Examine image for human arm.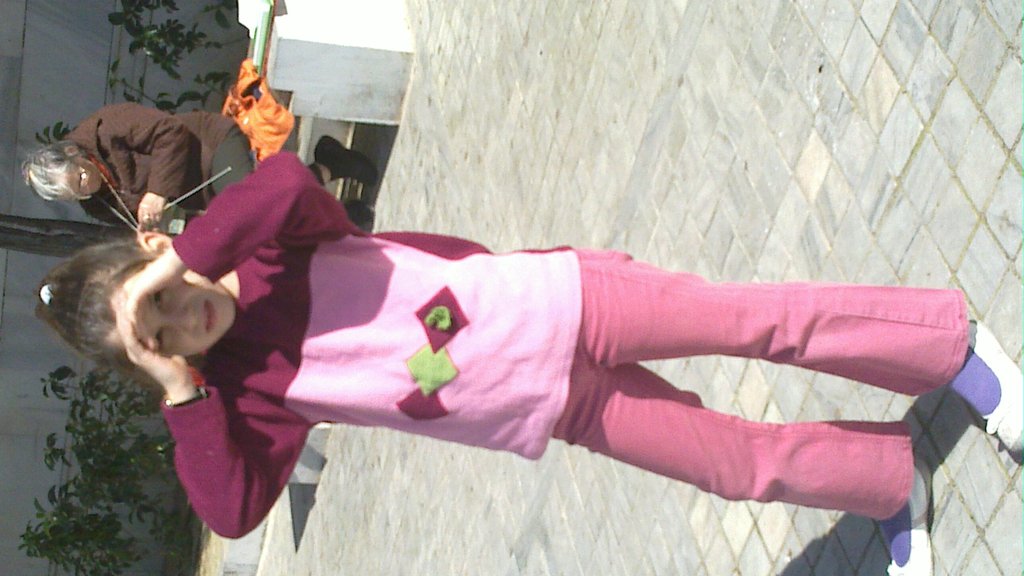
Examination result: <box>122,150,336,355</box>.
